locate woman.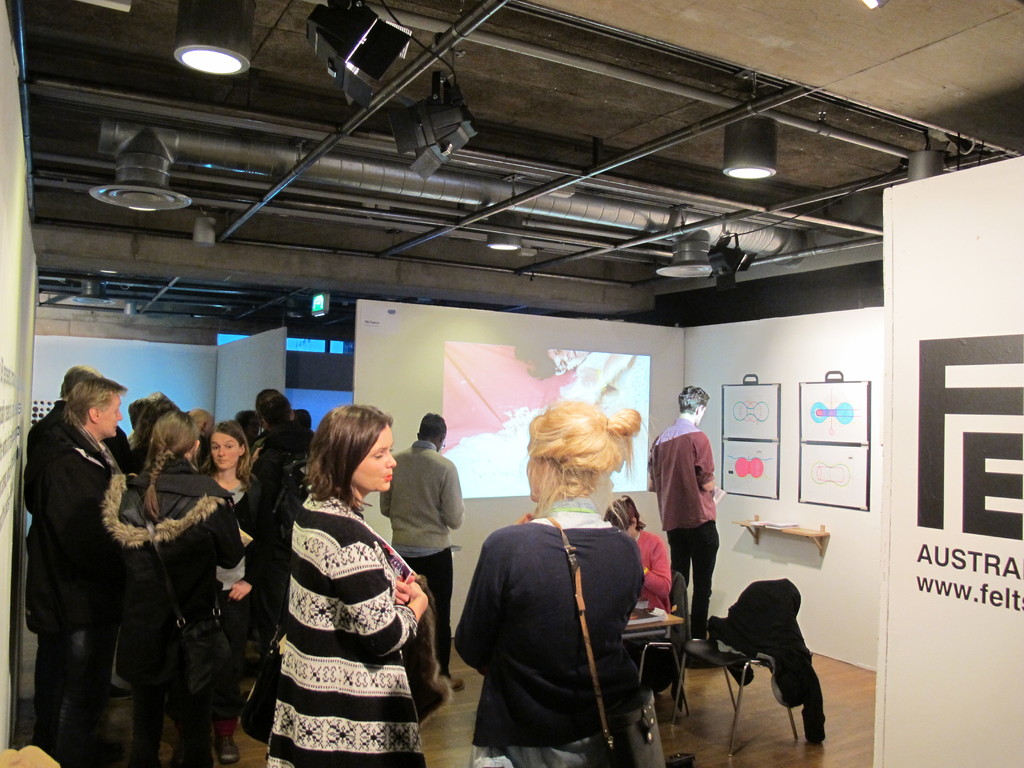
Bounding box: [240,407,424,767].
